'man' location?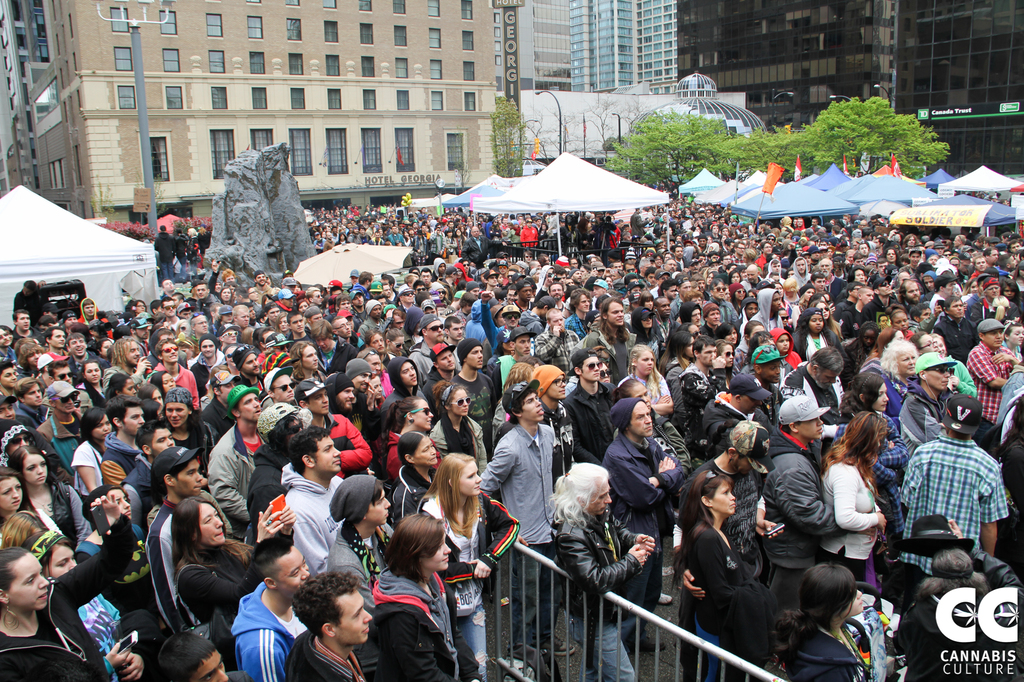
crop(948, 257, 960, 283)
